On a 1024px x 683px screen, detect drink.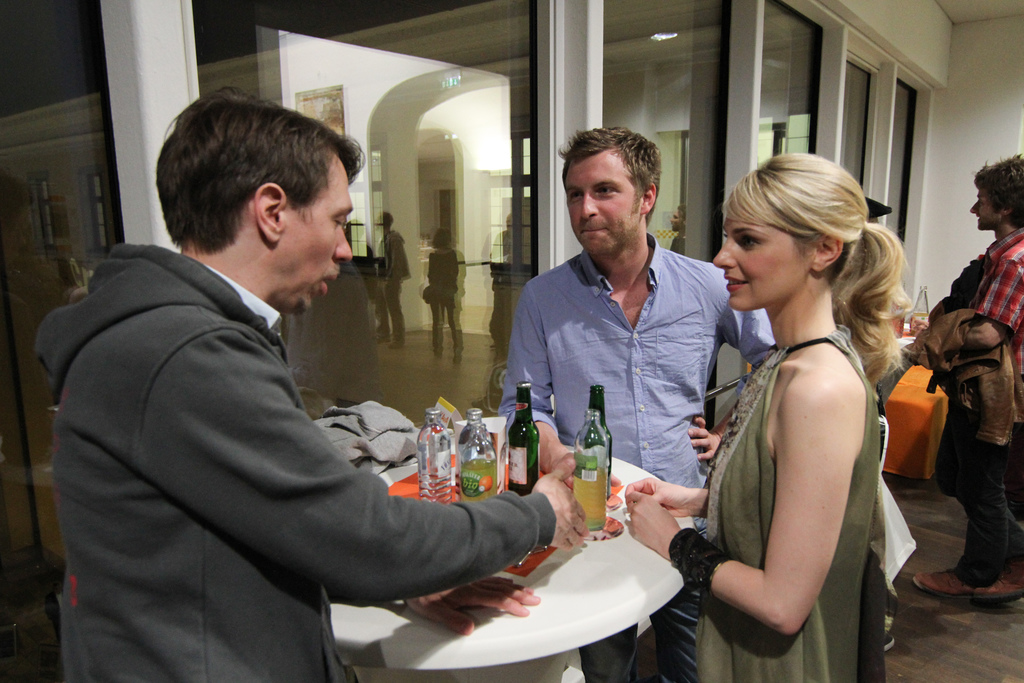
select_region(459, 457, 494, 498).
